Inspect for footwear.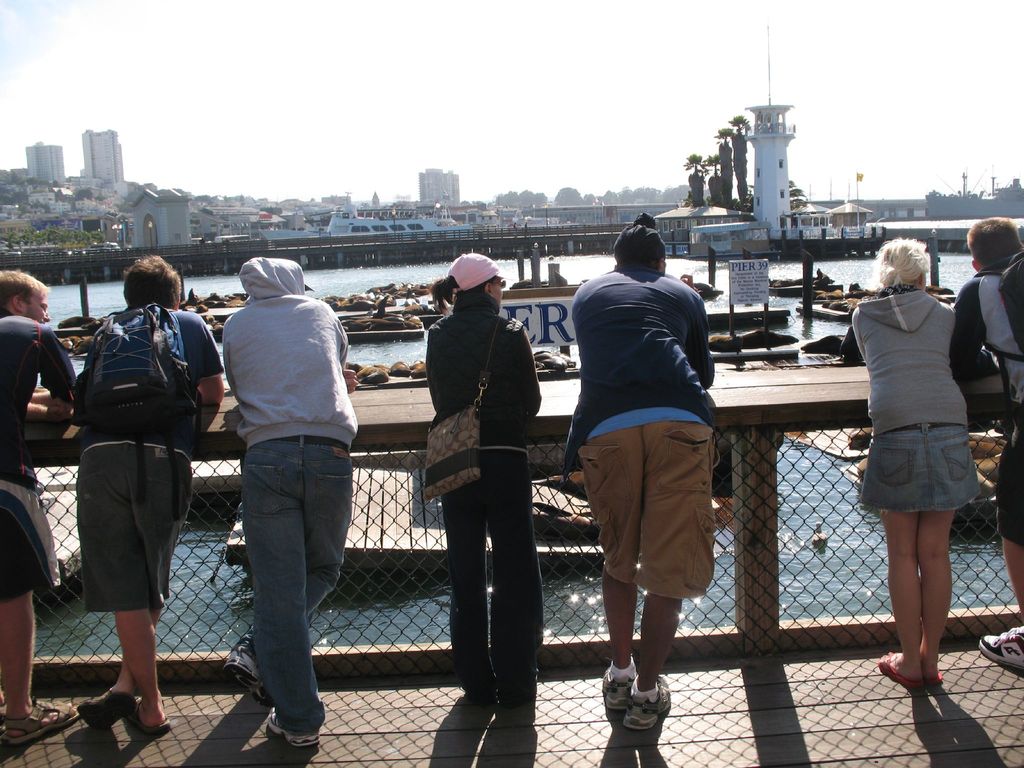
Inspection: <box>6,694,86,749</box>.
